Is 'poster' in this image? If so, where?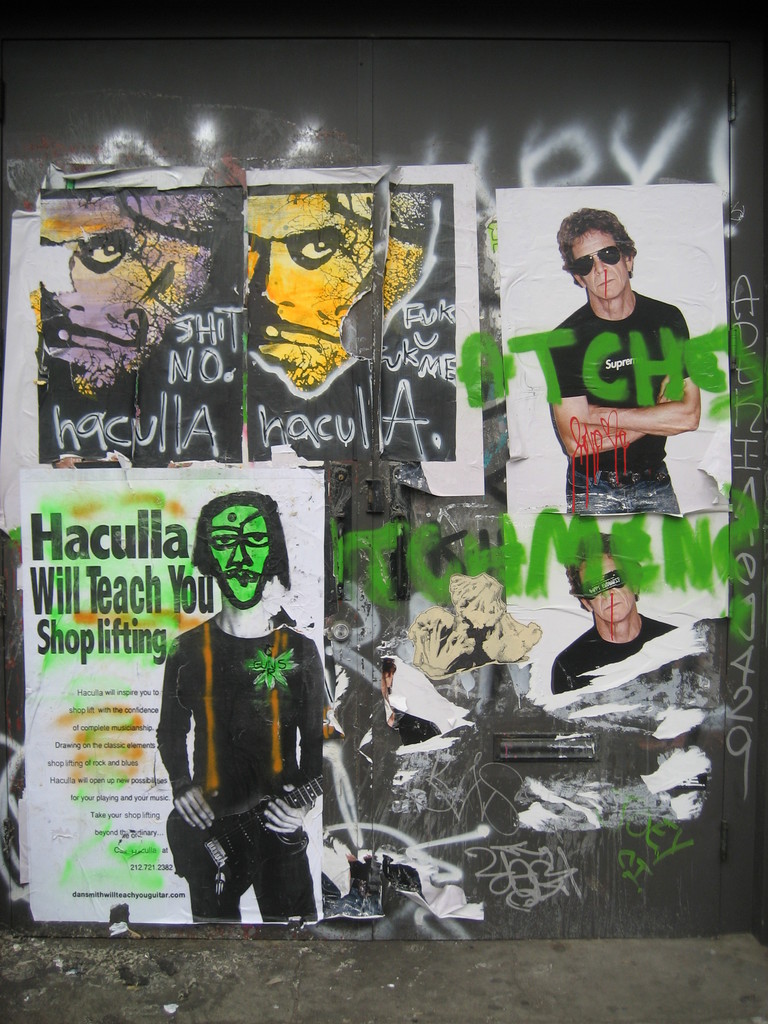
Yes, at BBox(36, 185, 243, 472).
